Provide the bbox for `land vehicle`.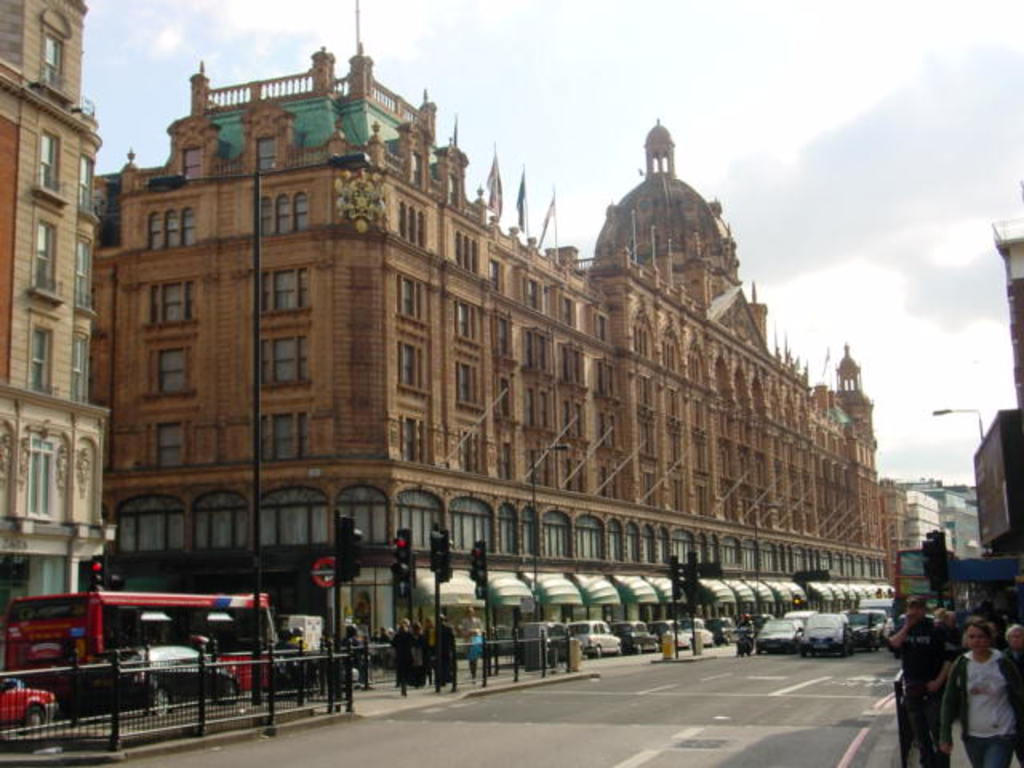
(0,680,54,728).
